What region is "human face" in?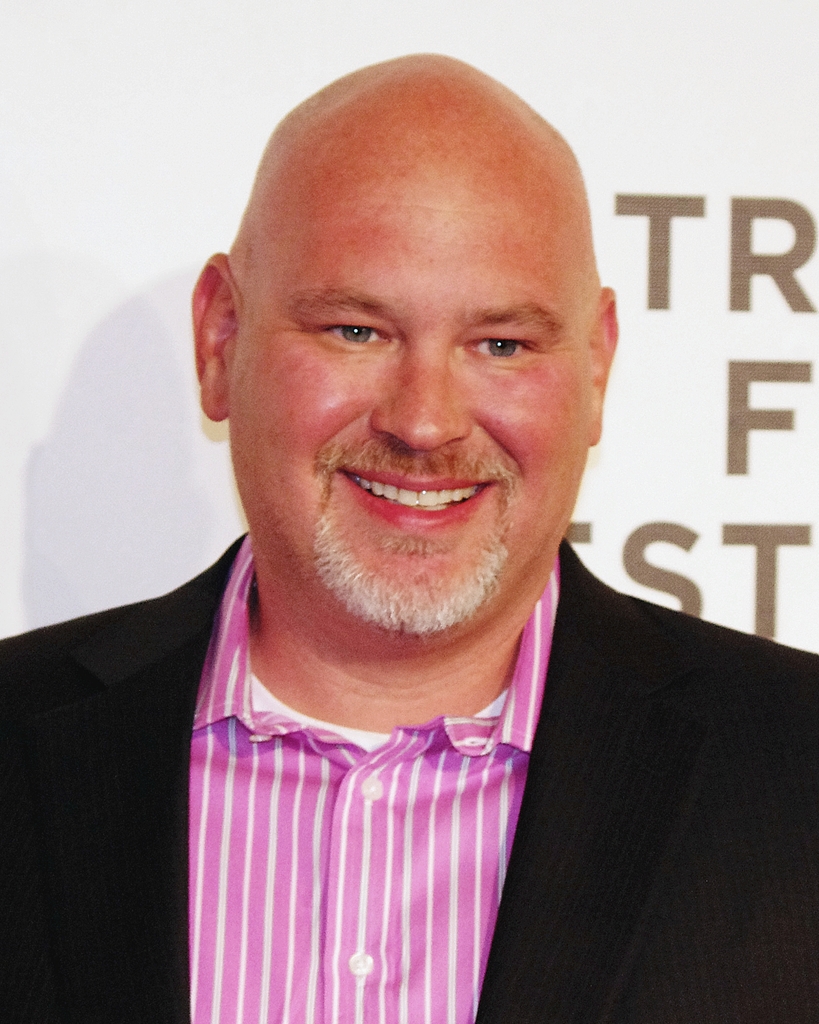
x1=228, y1=140, x2=587, y2=638.
